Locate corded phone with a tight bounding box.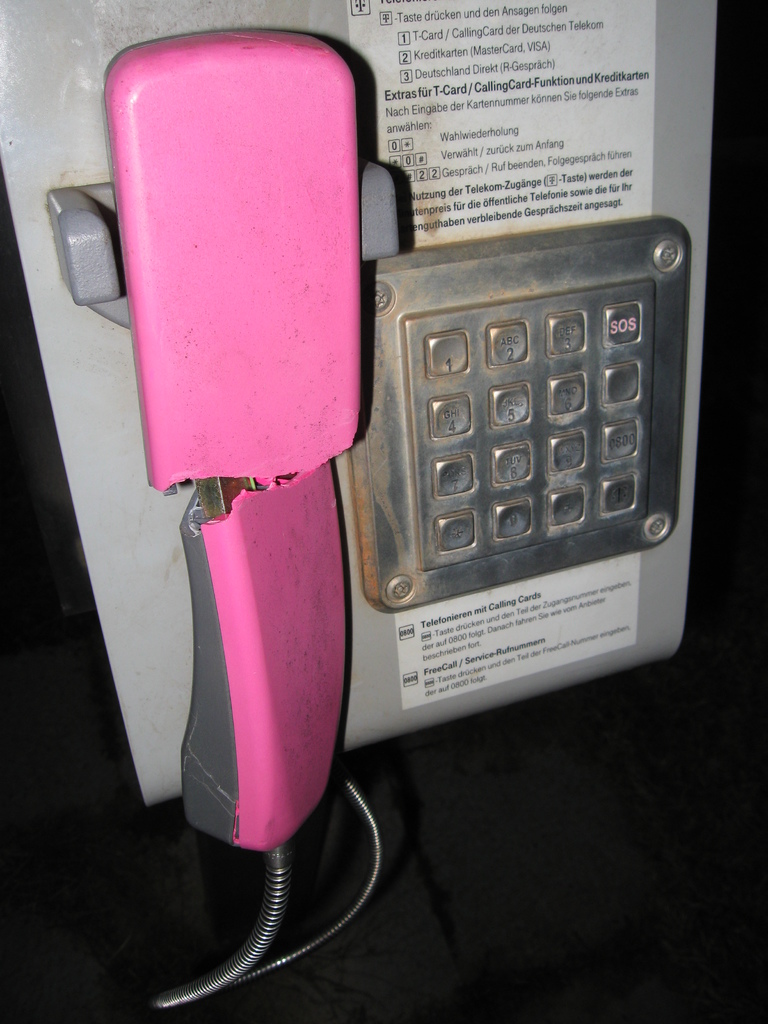
[left=0, top=0, right=718, bottom=1009].
